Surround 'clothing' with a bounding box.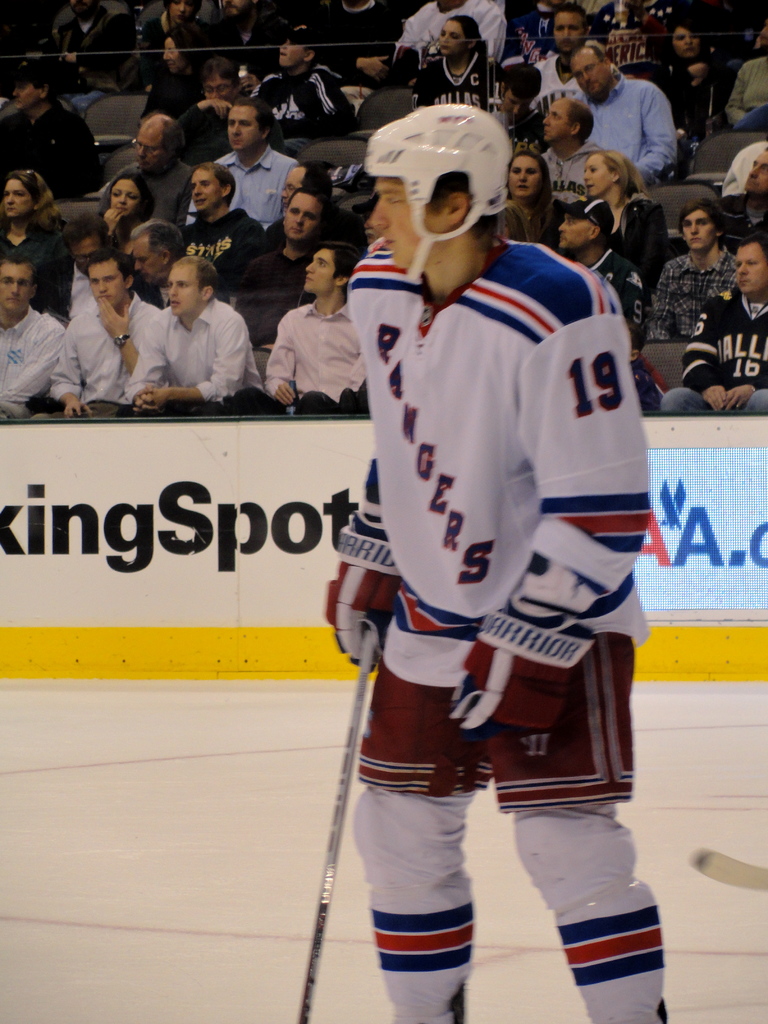
l=591, t=250, r=653, b=342.
